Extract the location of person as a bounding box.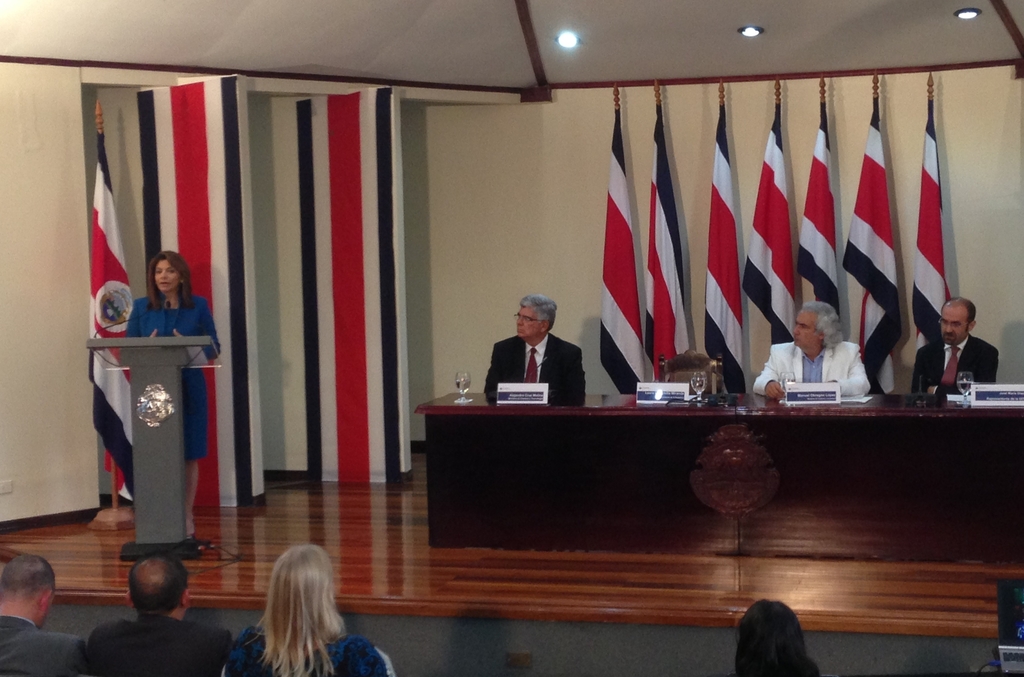
(left=227, top=542, right=394, bottom=676).
